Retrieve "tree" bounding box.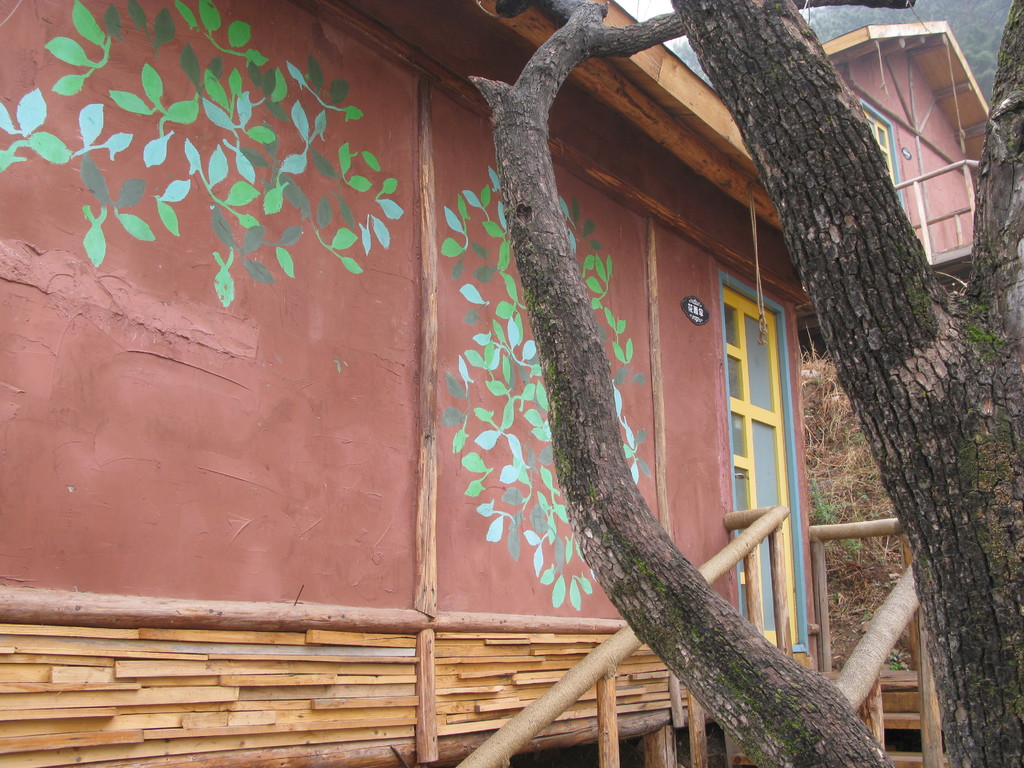
Bounding box: locate(10, 1, 1023, 694).
